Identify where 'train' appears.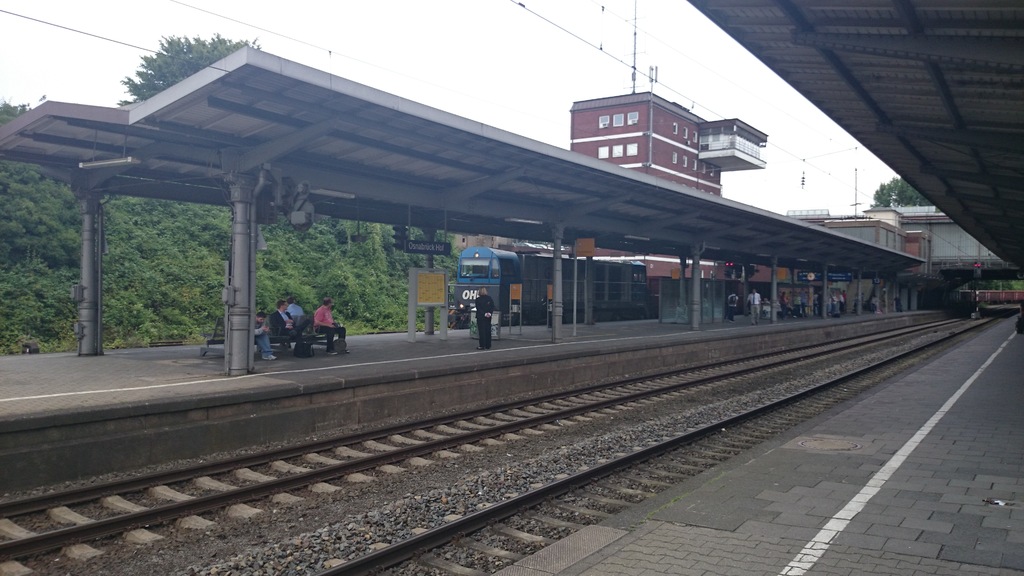
Appears at (449,248,651,327).
